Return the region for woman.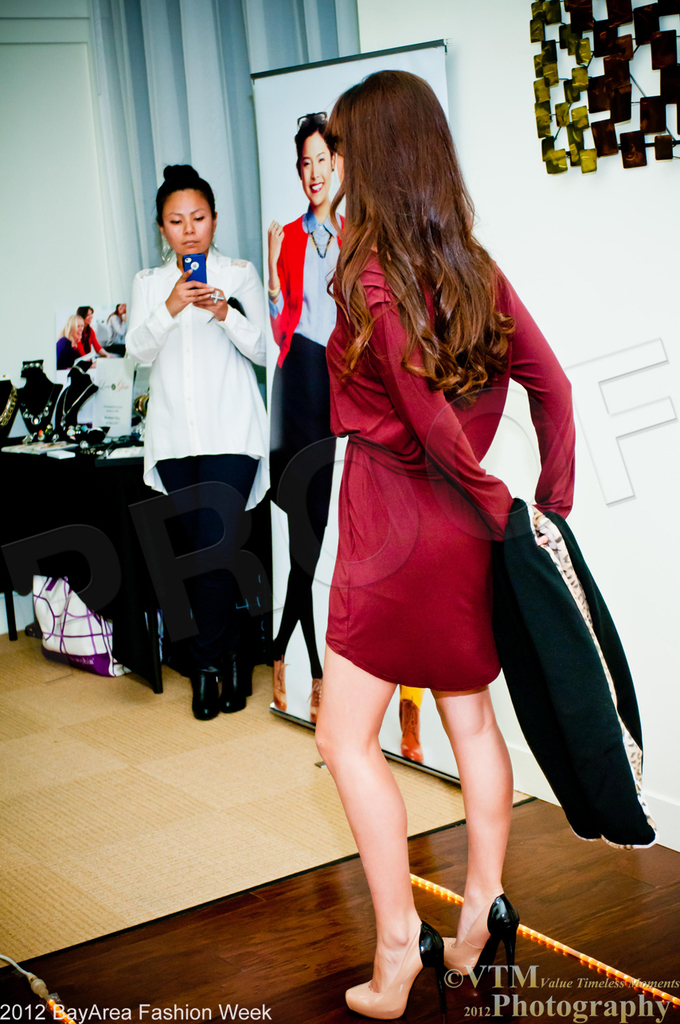
pyautogui.locateOnScreen(245, 64, 584, 933).
